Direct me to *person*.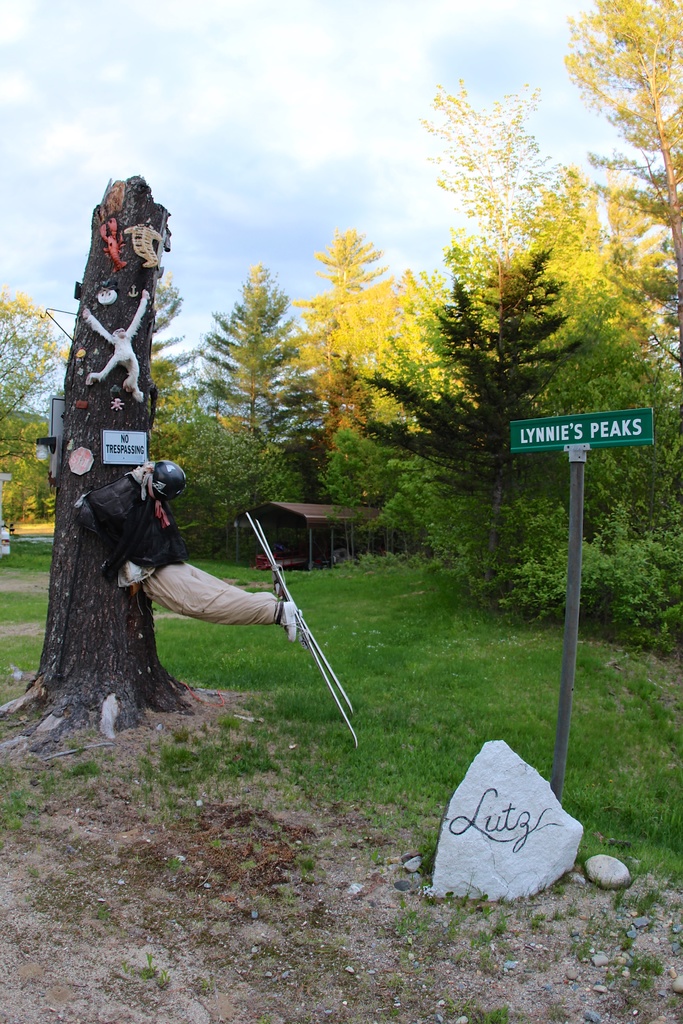
Direction: BBox(45, 180, 182, 680).
